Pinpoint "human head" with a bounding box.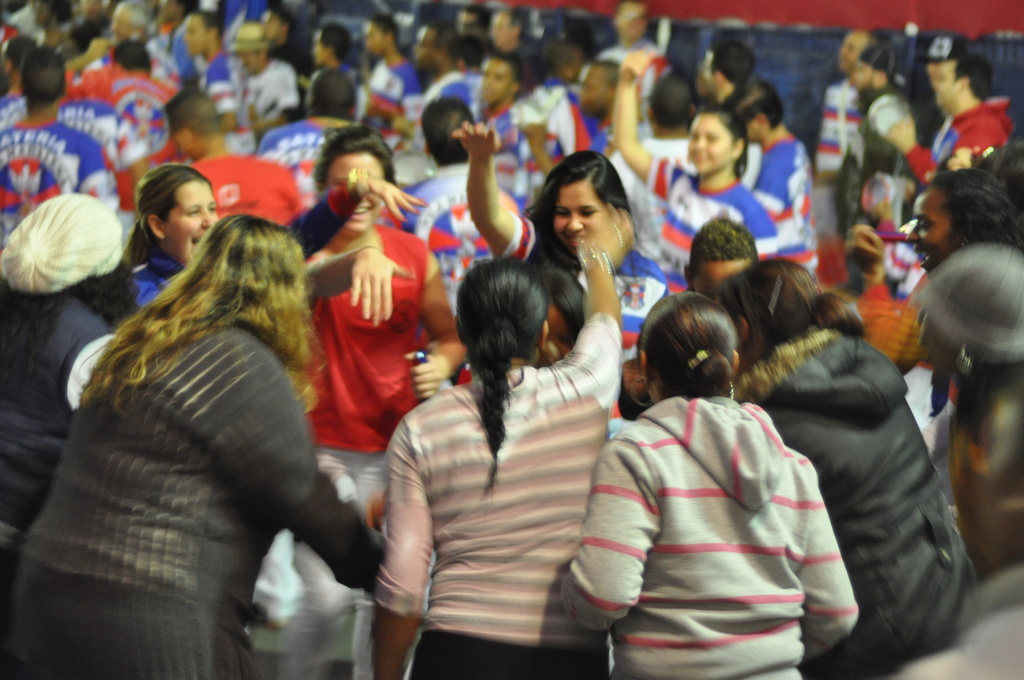
x1=110 y1=42 x2=152 y2=70.
